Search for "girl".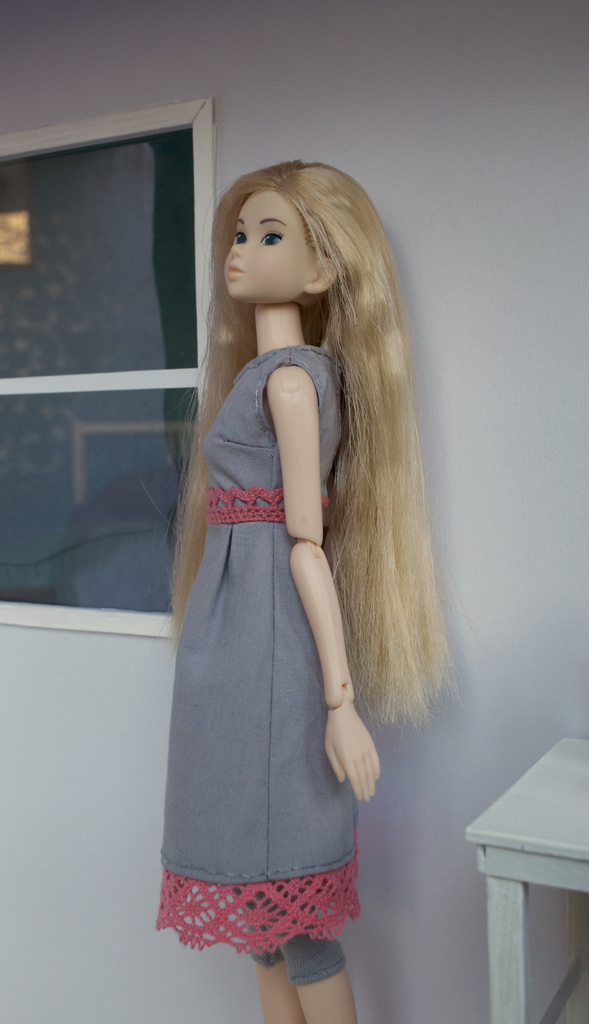
Found at l=147, t=161, r=455, b=1022.
